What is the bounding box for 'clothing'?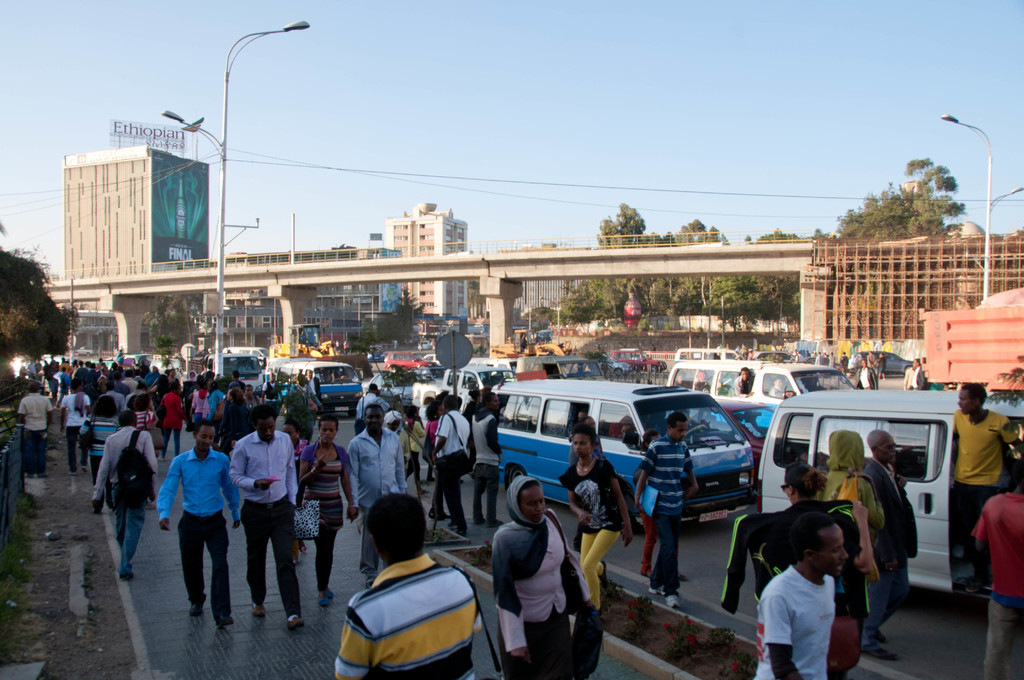
crop(970, 492, 1023, 679).
